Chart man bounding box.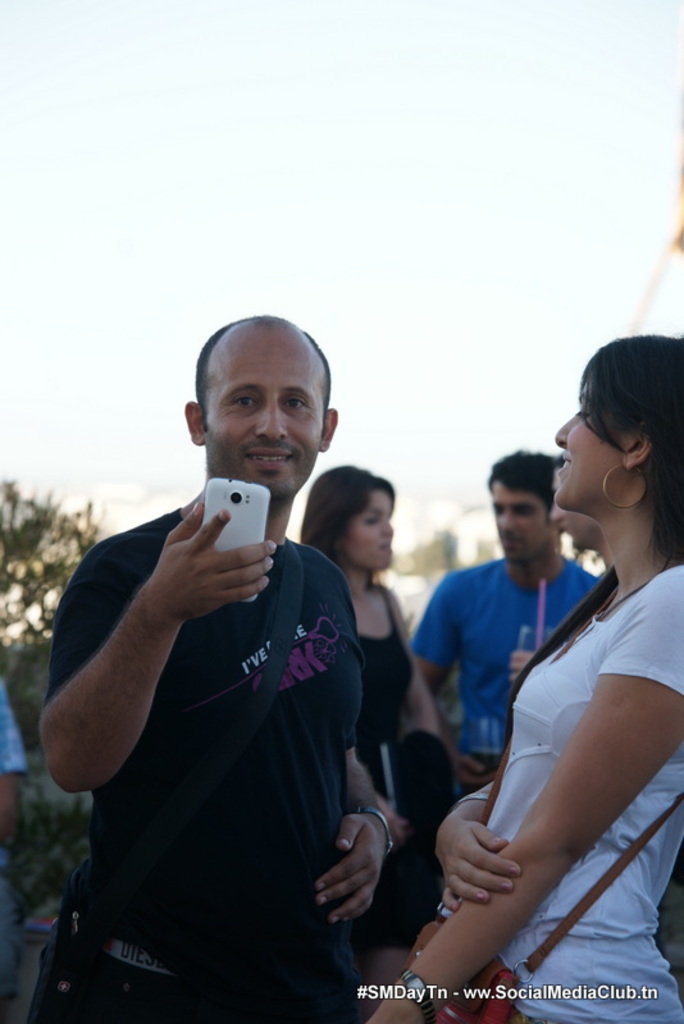
Charted: 400:444:606:803.
